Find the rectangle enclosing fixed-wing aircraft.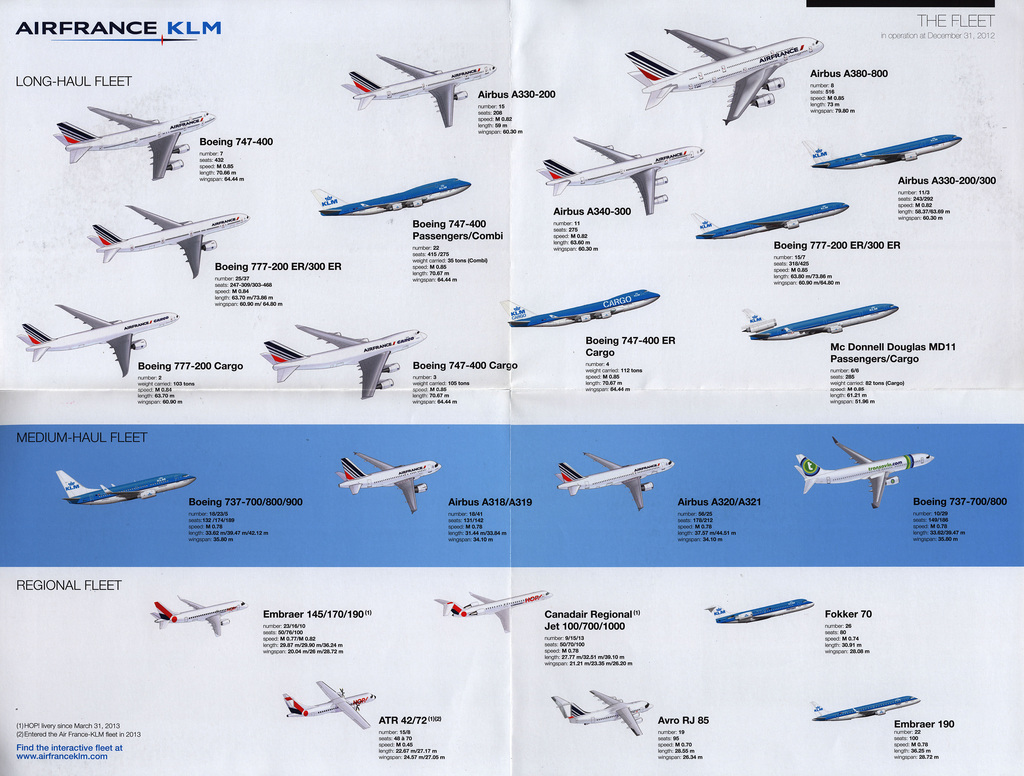
[left=343, top=448, right=442, bottom=515].
